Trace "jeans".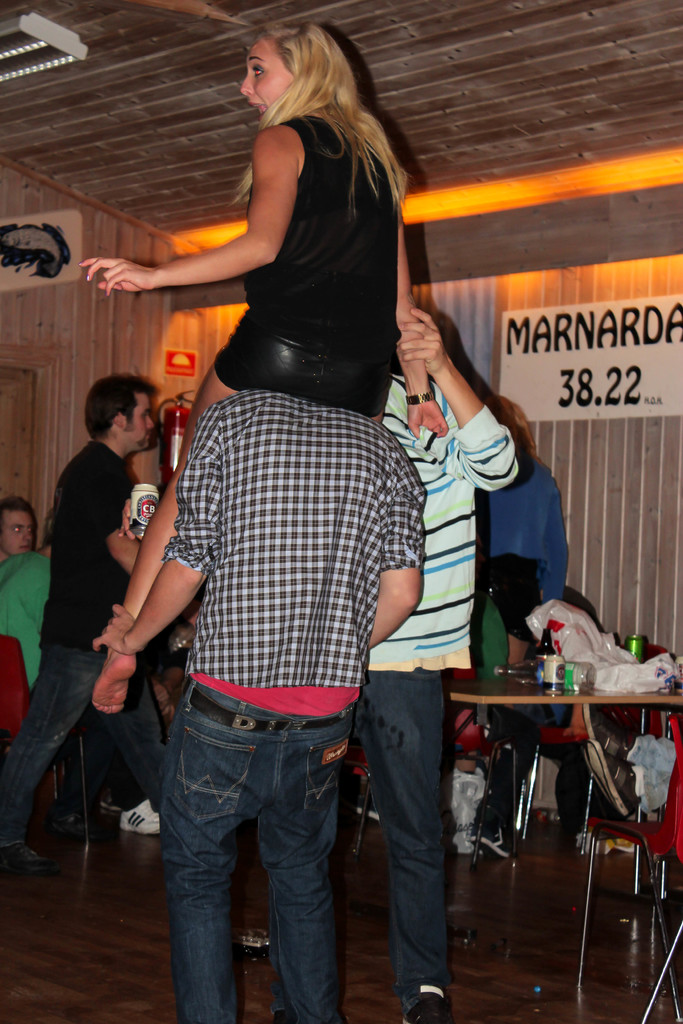
Traced to crop(151, 697, 372, 1020).
